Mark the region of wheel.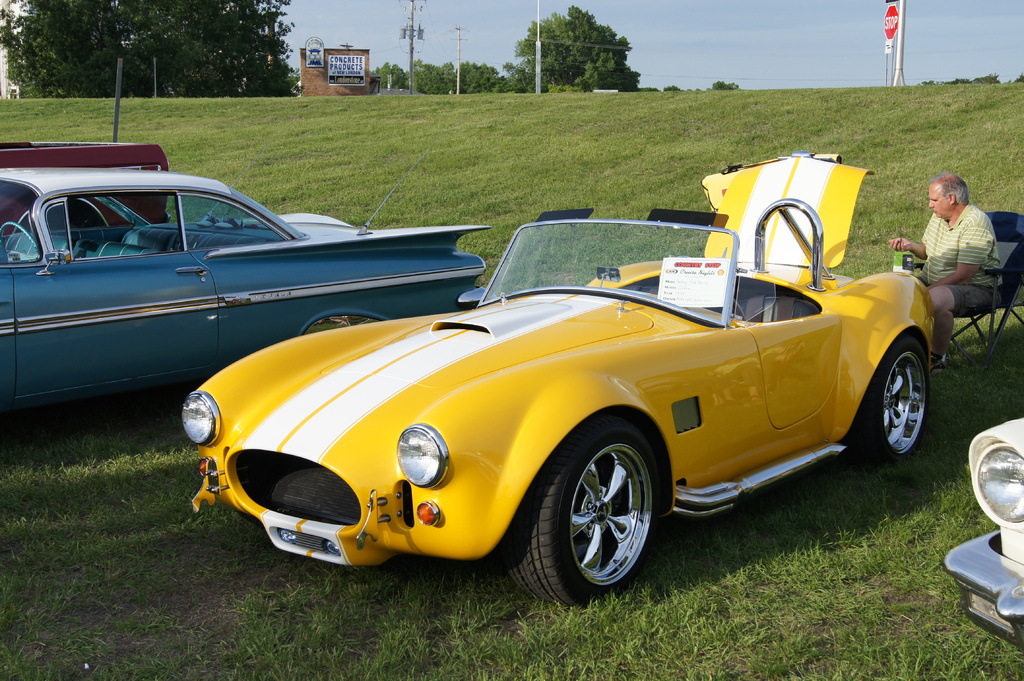
Region: bbox(856, 340, 929, 462).
